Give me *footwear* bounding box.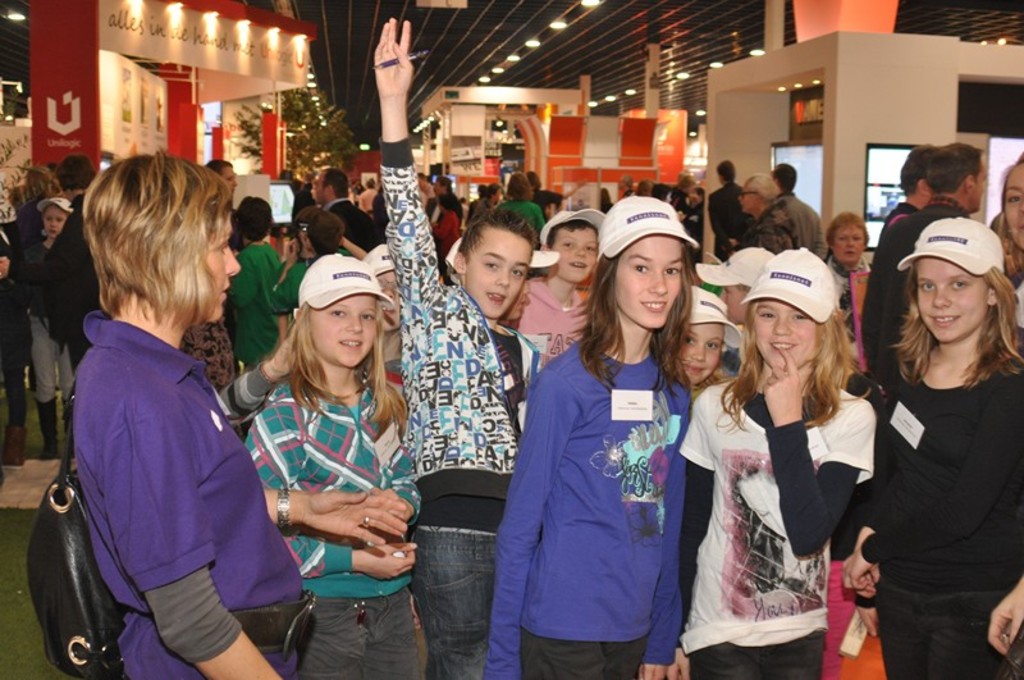
(x1=1, y1=421, x2=36, y2=466).
